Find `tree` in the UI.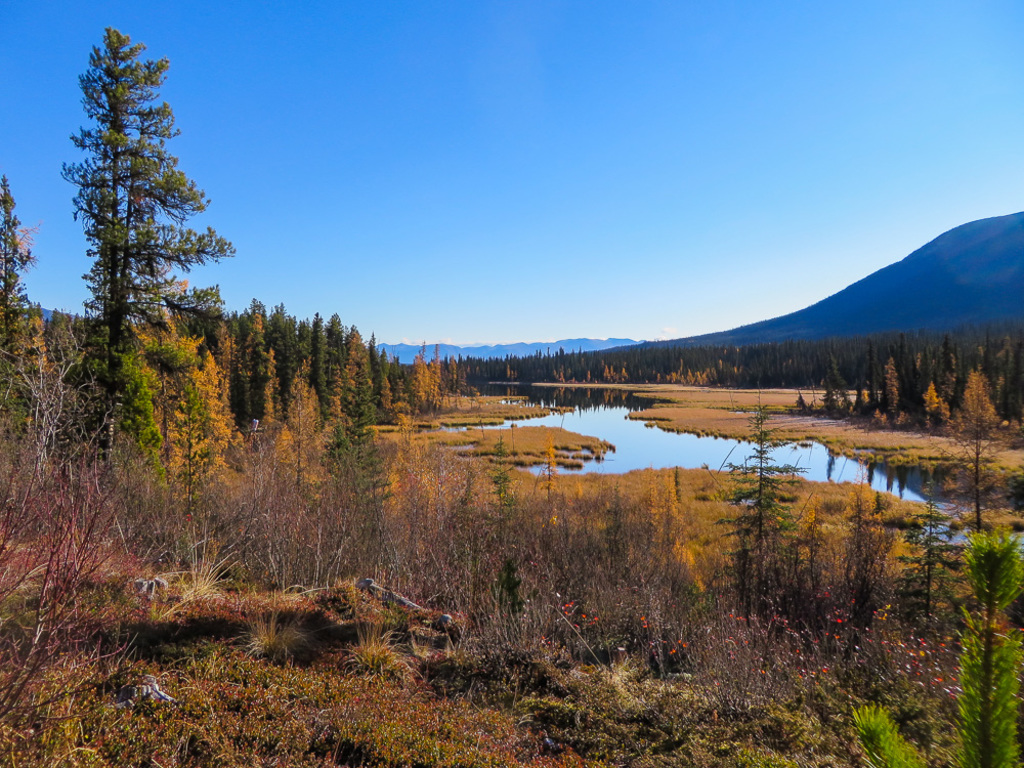
UI element at detection(412, 346, 428, 419).
